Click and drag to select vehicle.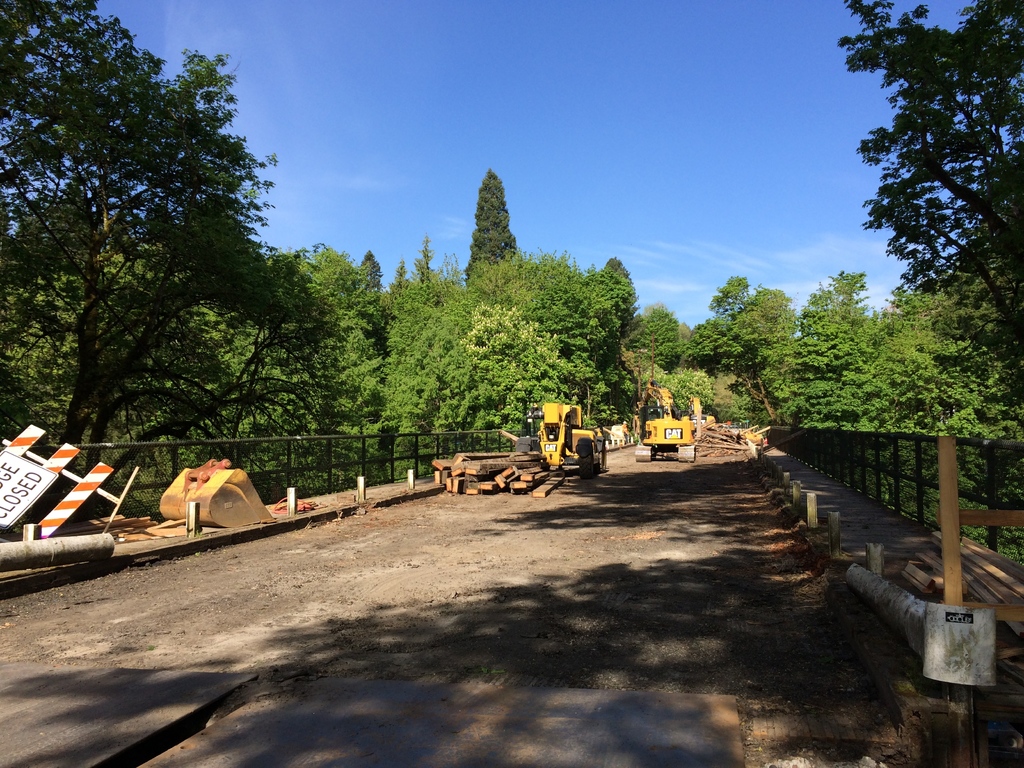
Selection: pyautogui.locateOnScreen(627, 372, 705, 462).
